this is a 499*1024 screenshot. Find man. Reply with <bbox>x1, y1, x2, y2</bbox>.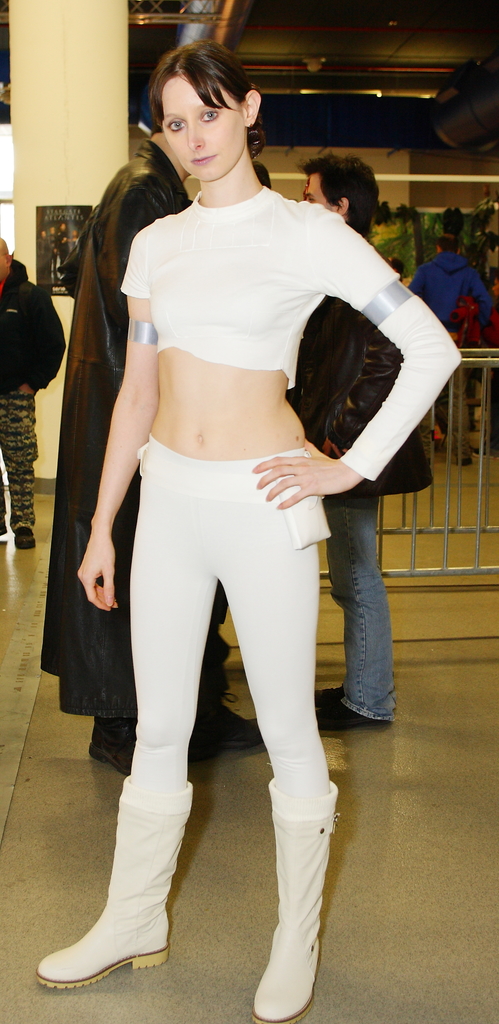
<bbox>41, 122, 265, 779</bbox>.
